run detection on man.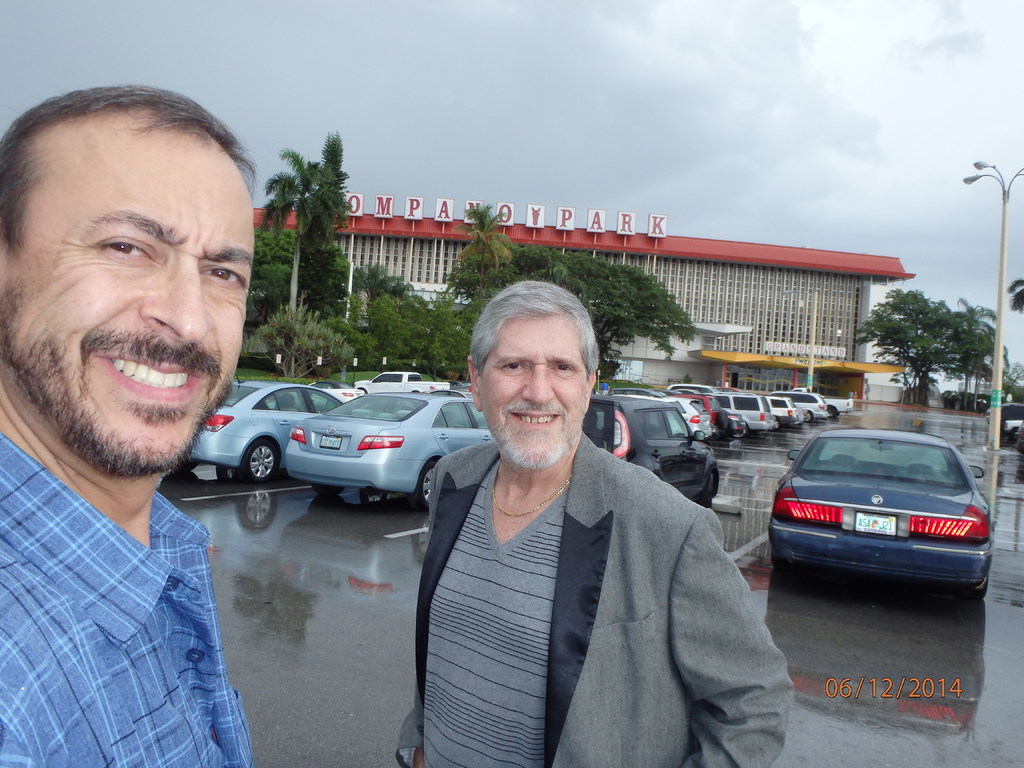
Result: locate(0, 87, 255, 767).
